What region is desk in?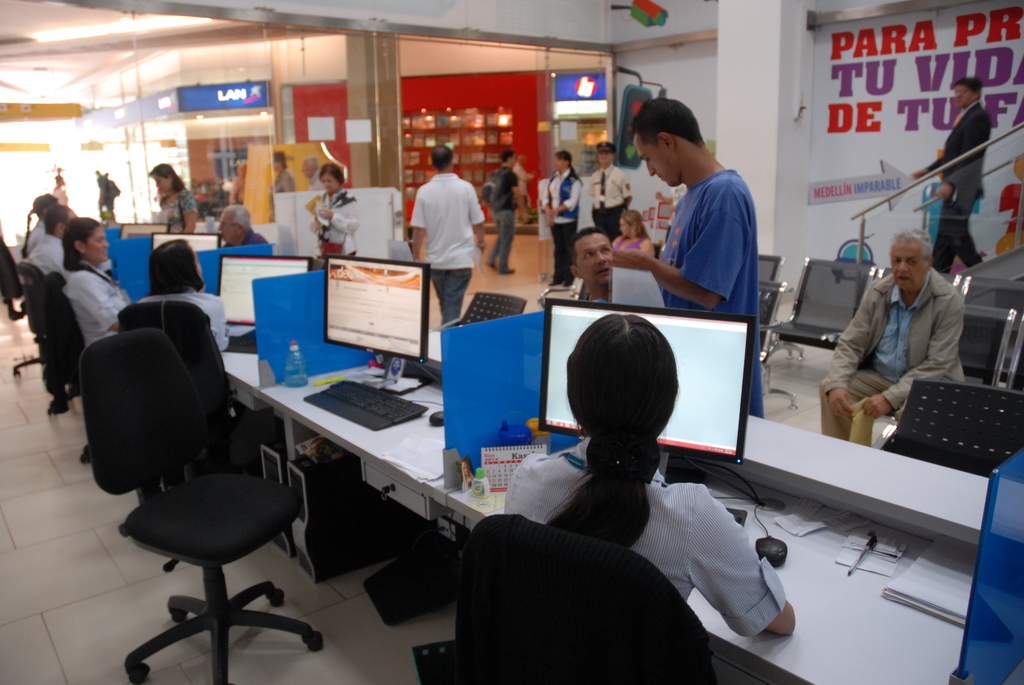
box=[448, 414, 1023, 684].
